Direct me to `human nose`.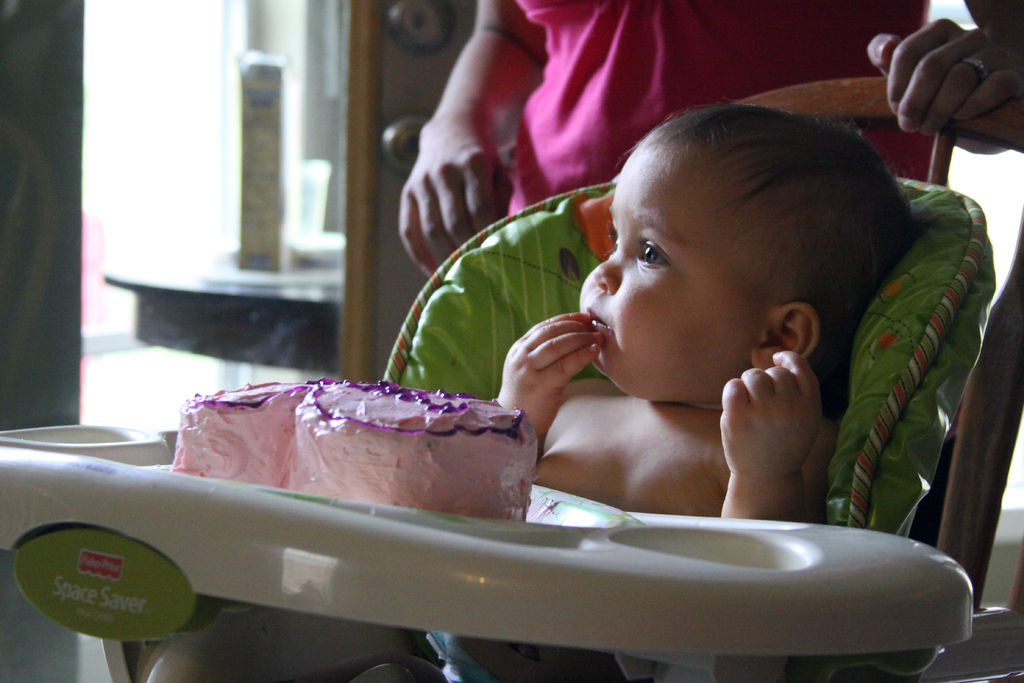
Direction: (591,248,632,302).
